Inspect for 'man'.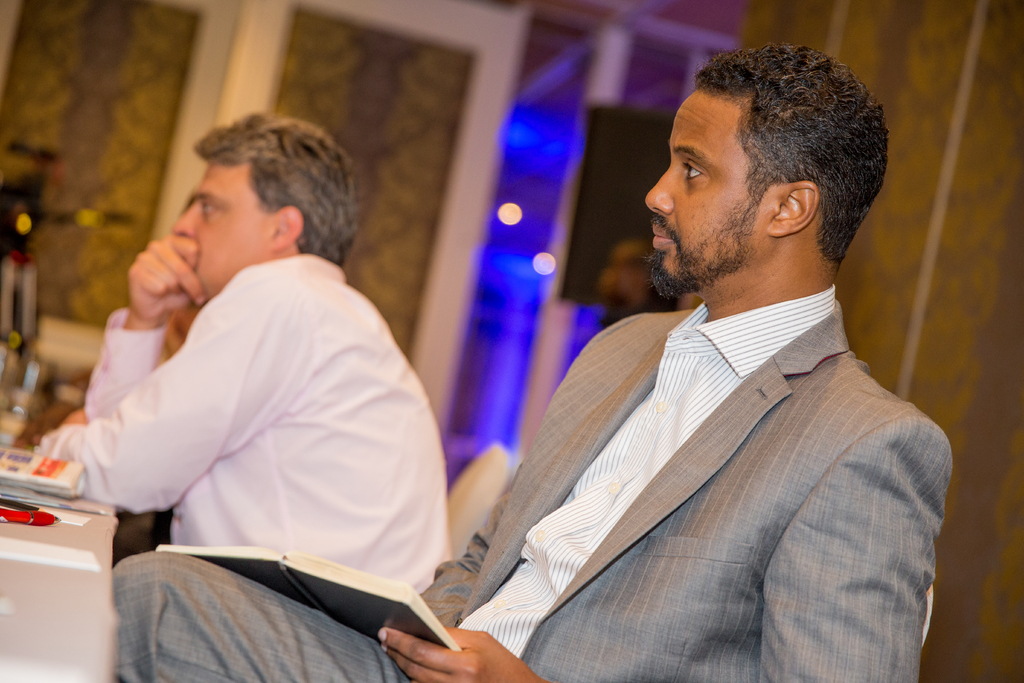
Inspection: bbox(36, 106, 454, 591).
